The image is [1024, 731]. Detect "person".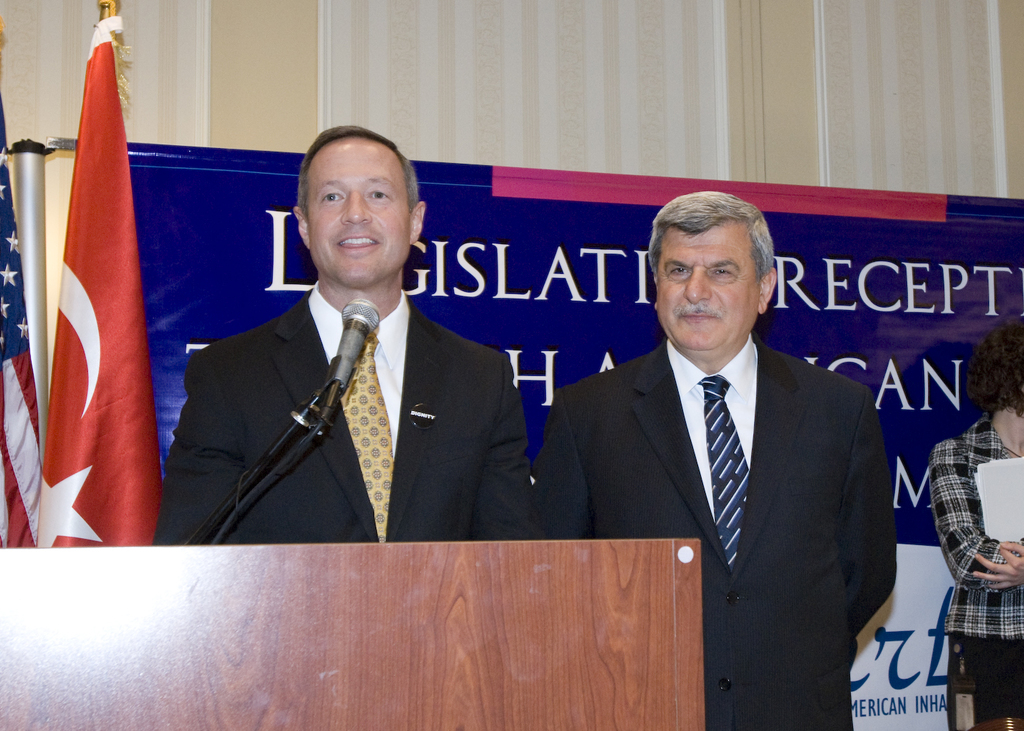
Detection: (925,312,1023,730).
